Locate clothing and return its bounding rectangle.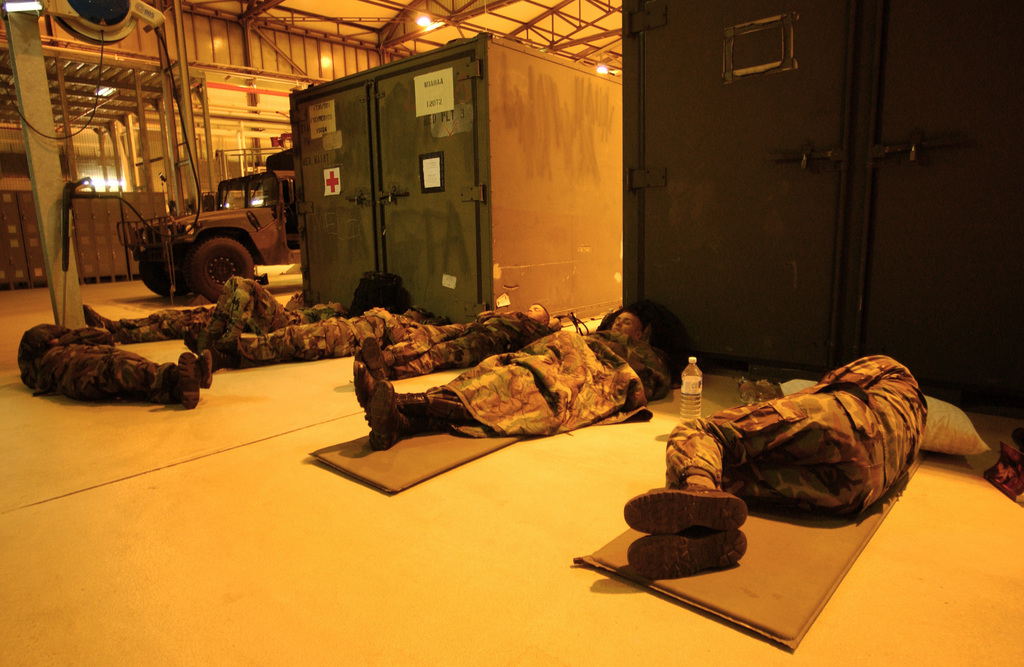
[x1=21, y1=326, x2=166, y2=411].
